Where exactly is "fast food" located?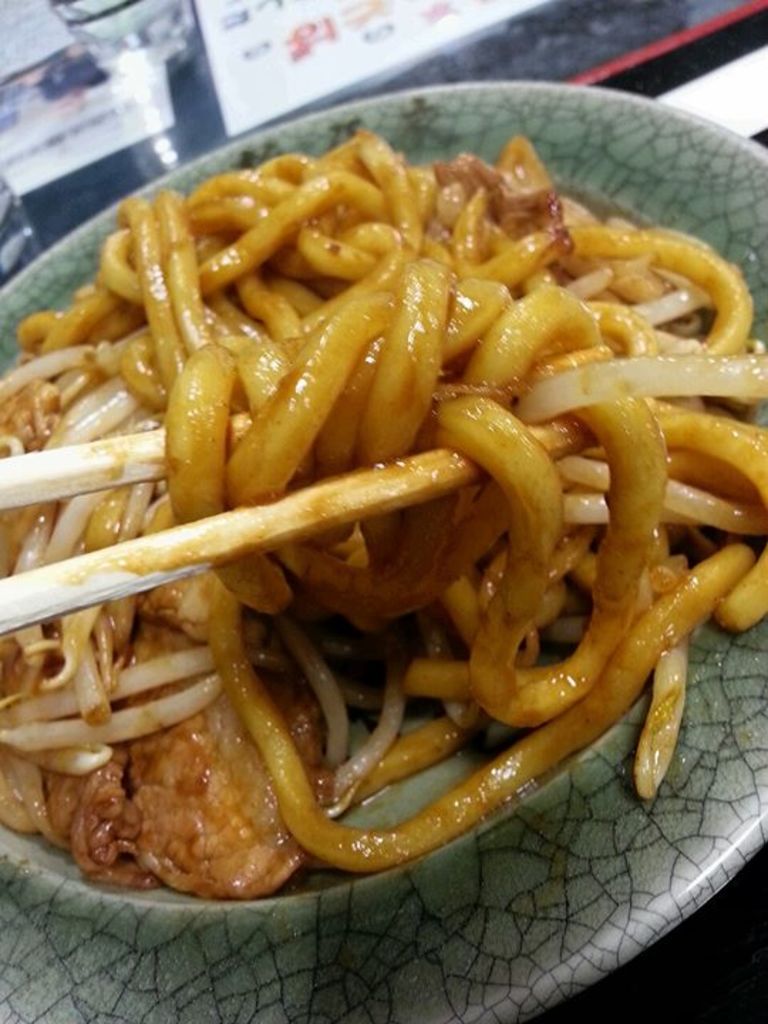
Its bounding box is (left=24, top=16, right=735, bottom=949).
